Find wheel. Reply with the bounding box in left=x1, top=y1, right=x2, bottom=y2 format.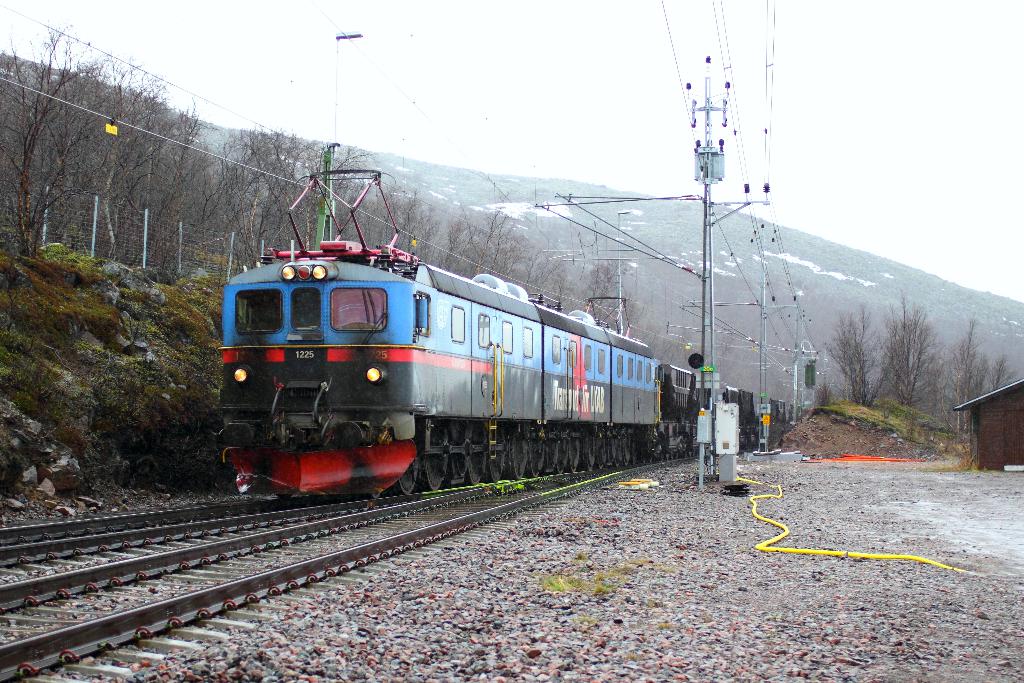
left=530, top=453, right=541, bottom=473.
